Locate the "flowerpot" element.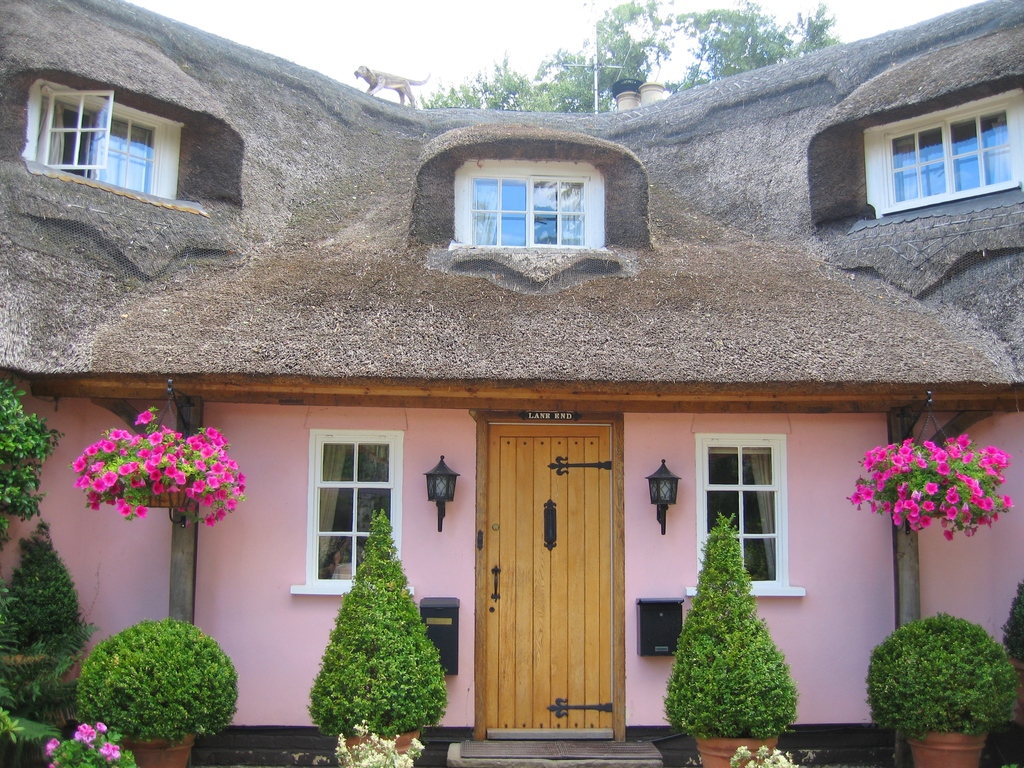
Element bbox: [695,733,779,767].
